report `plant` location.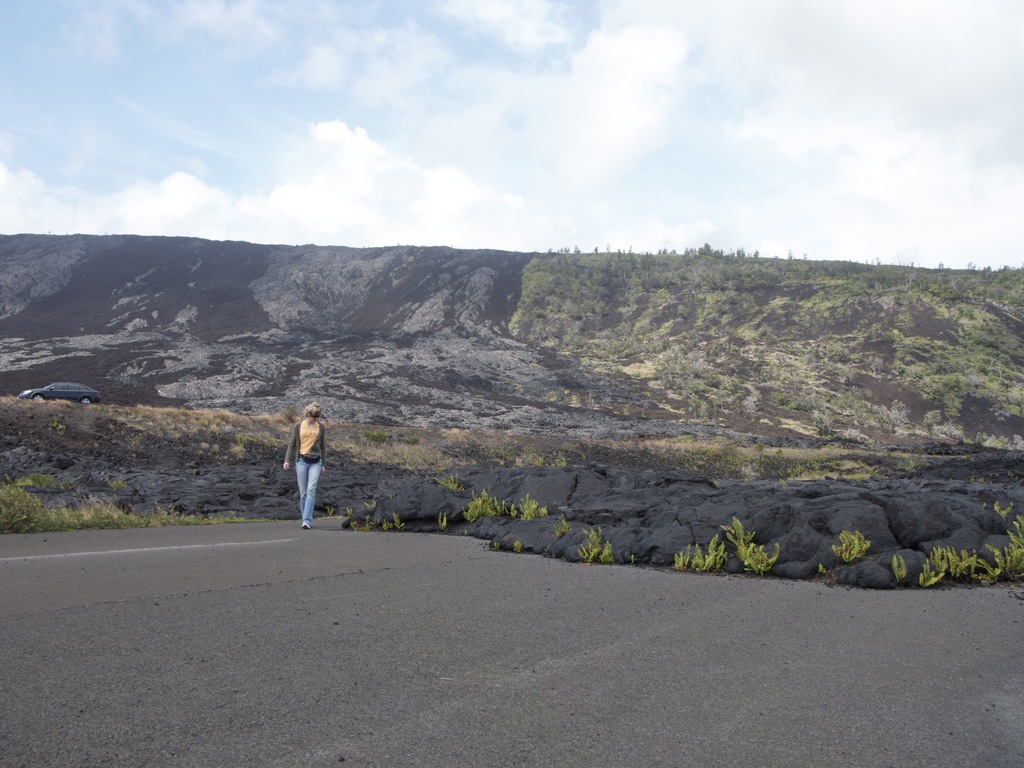
Report: box=[401, 431, 419, 446].
